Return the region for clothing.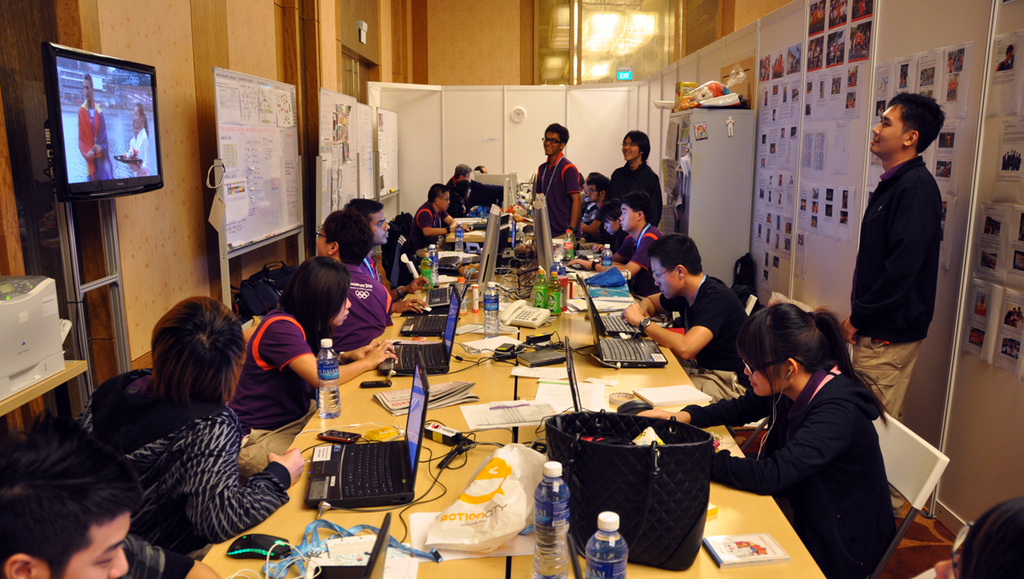
(844, 155, 938, 429).
